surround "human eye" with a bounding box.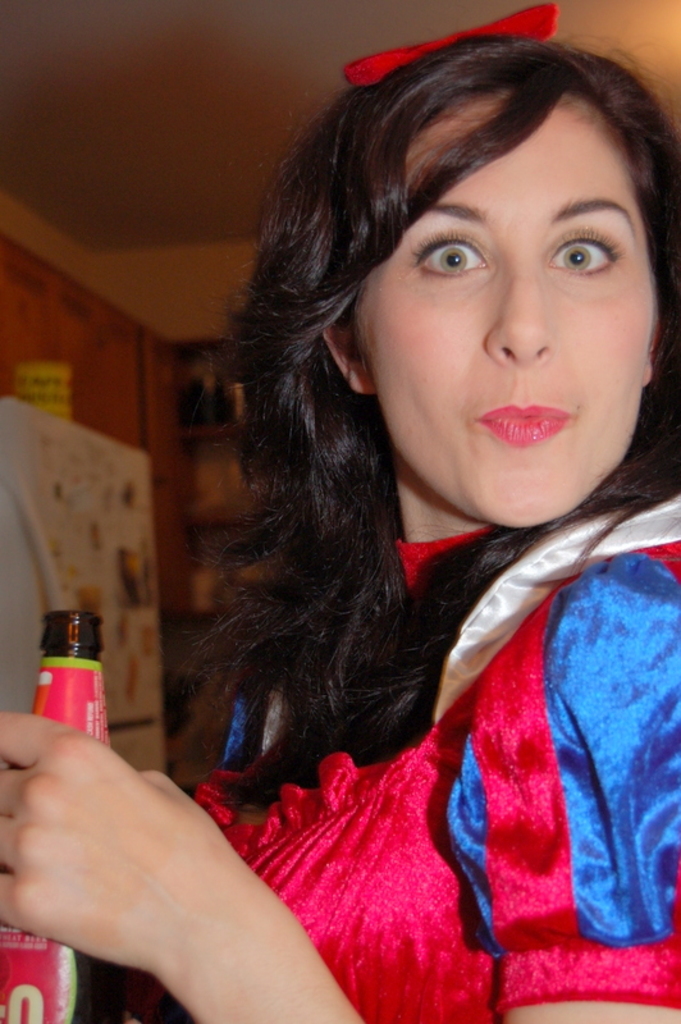
(408, 228, 488, 279).
